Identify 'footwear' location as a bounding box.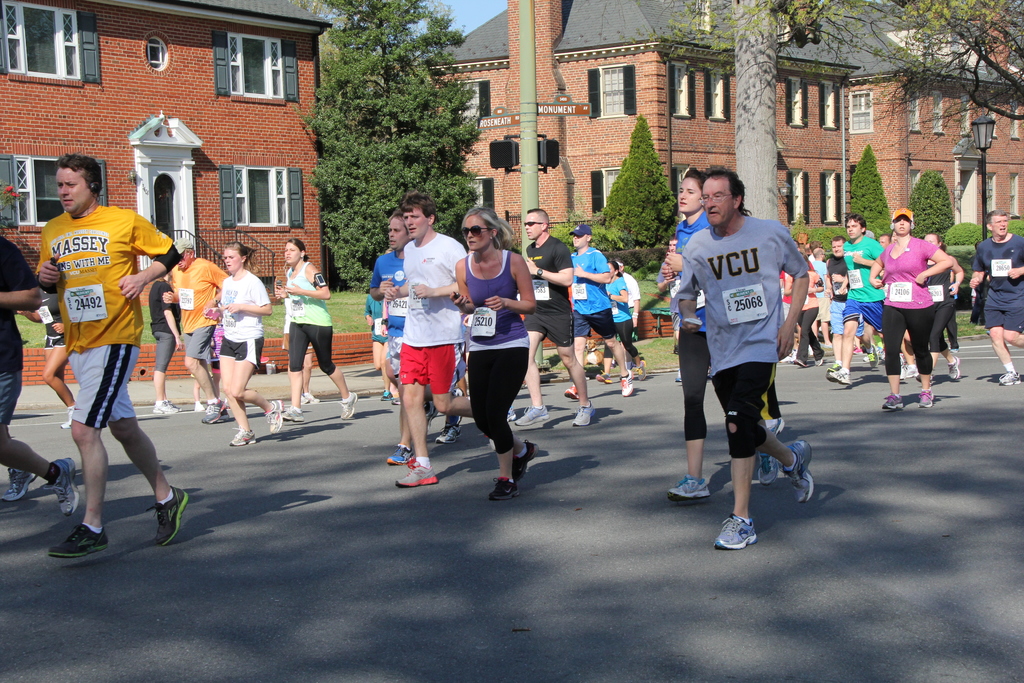
{"left": 154, "top": 486, "right": 191, "bottom": 546}.
